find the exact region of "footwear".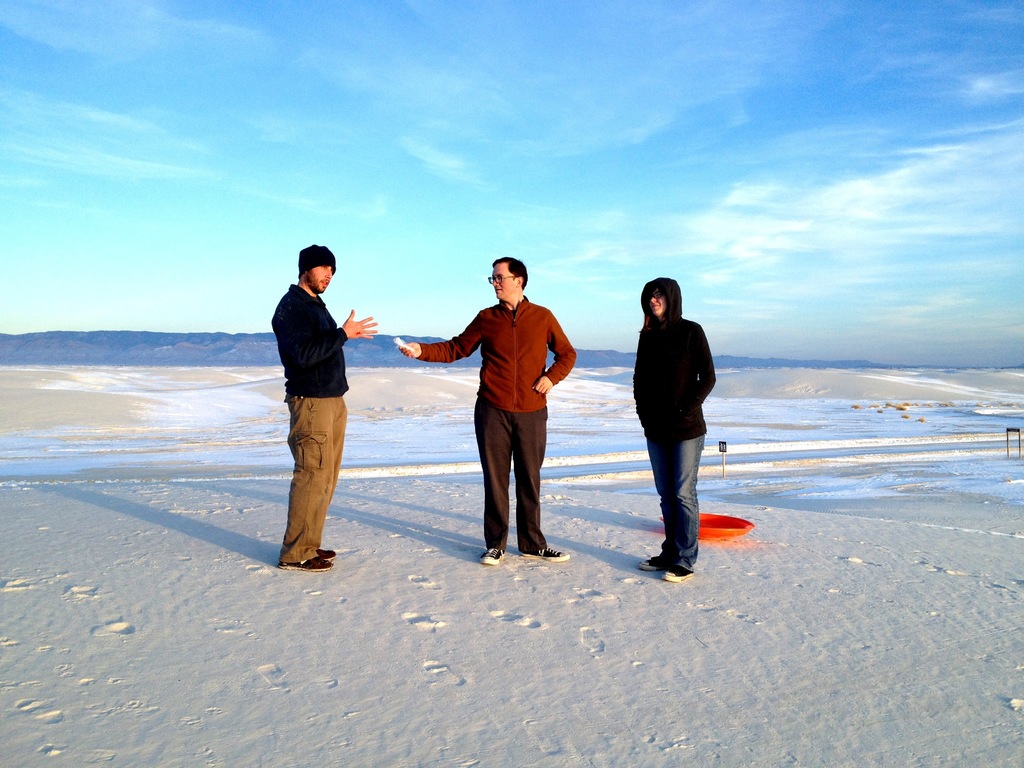
Exact region: rect(275, 555, 332, 573).
